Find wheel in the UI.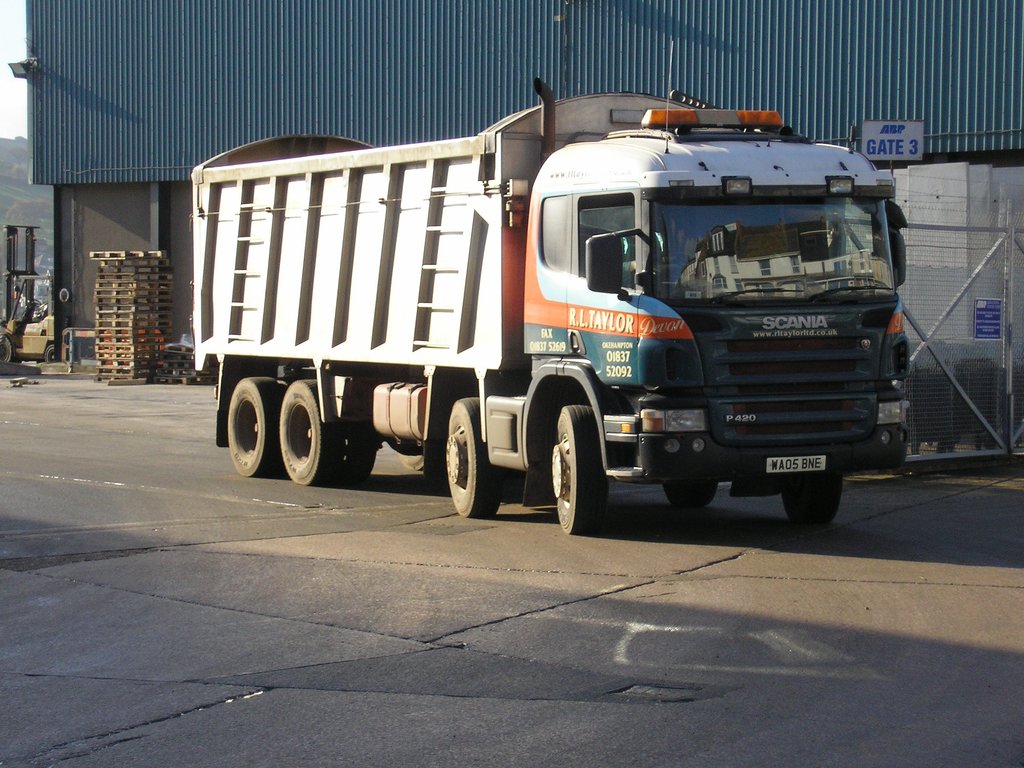
UI element at (46,341,59,362).
